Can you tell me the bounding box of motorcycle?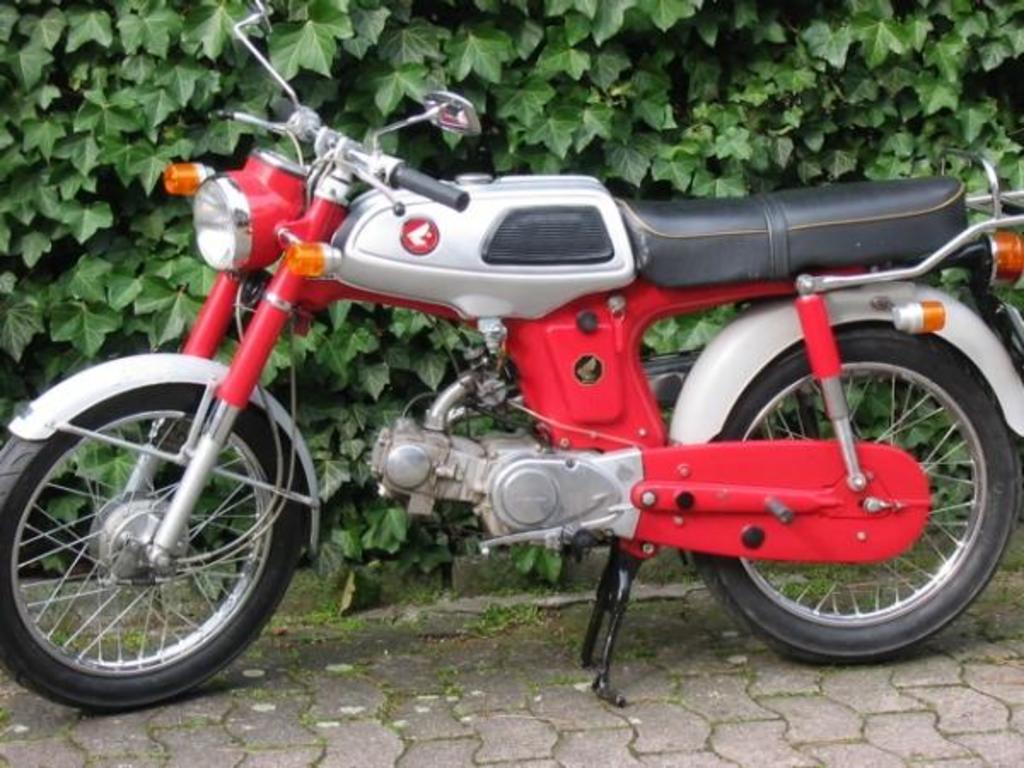
box=[0, 68, 1023, 732].
